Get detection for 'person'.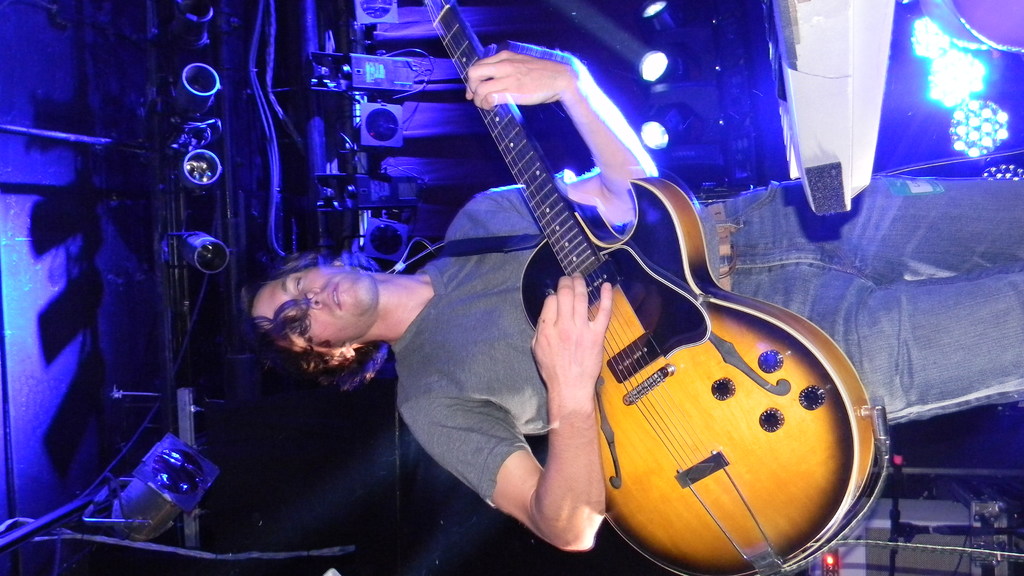
Detection: (239, 52, 1022, 560).
